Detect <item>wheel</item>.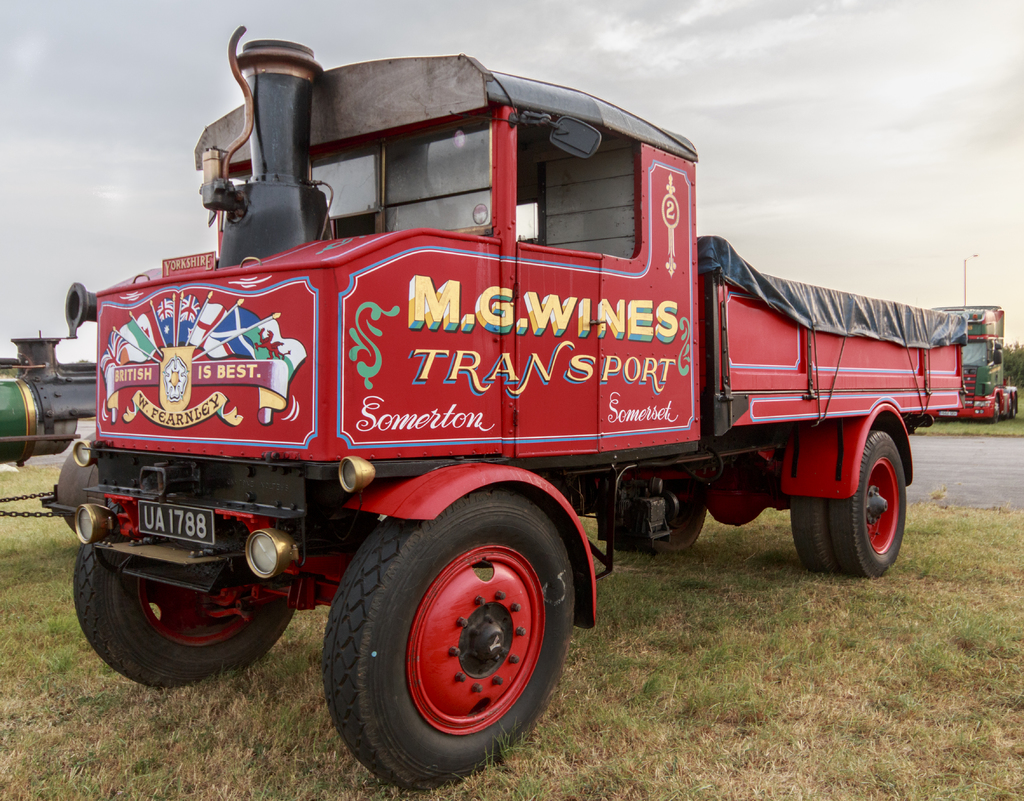
Detected at x1=71 y1=542 x2=303 y2=685.
